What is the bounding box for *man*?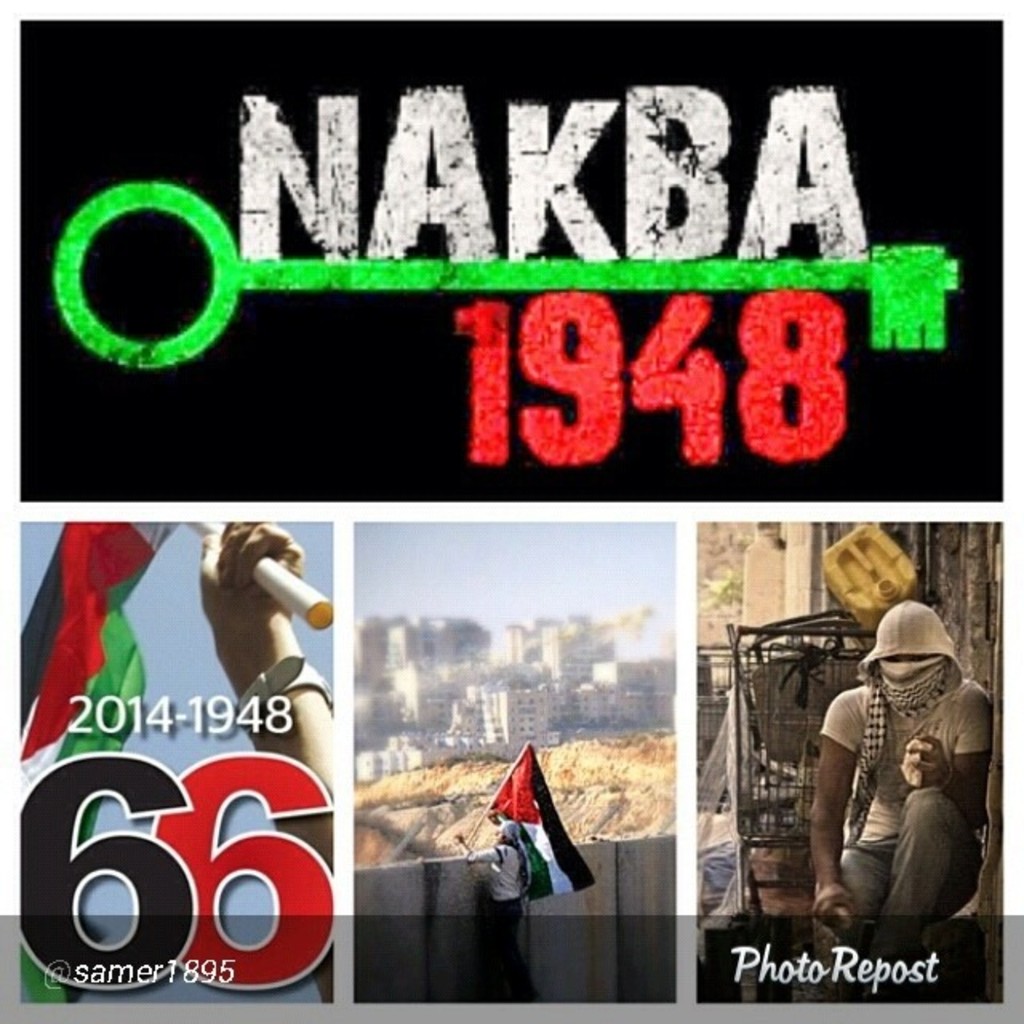
(453, 822, 531, 1000).
